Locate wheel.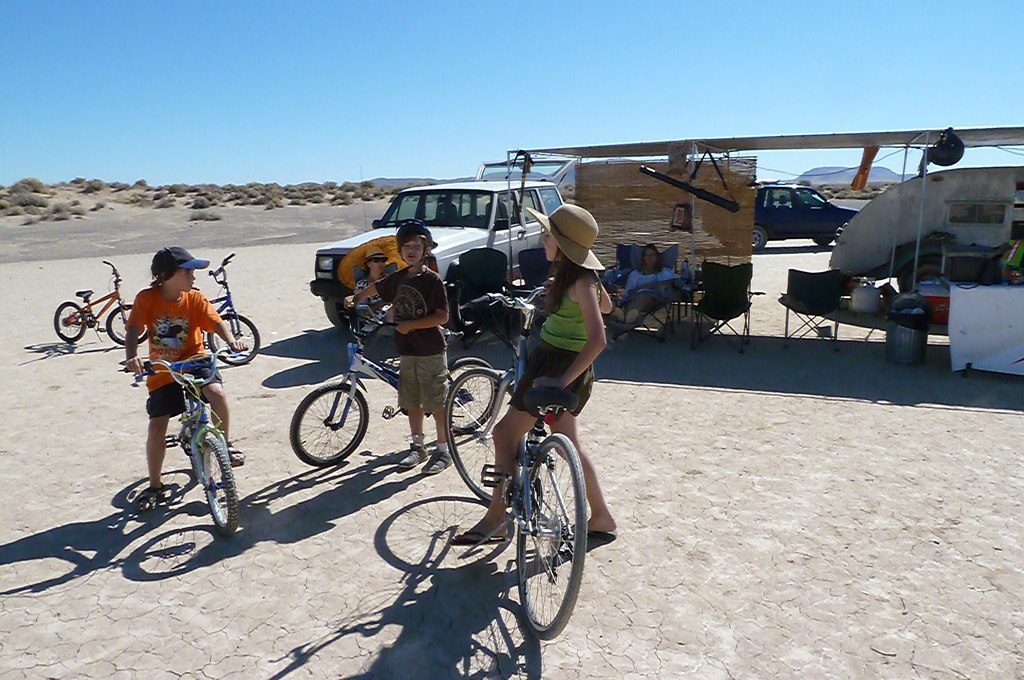
Bounding box: locate(106, 302, 149, 344).
